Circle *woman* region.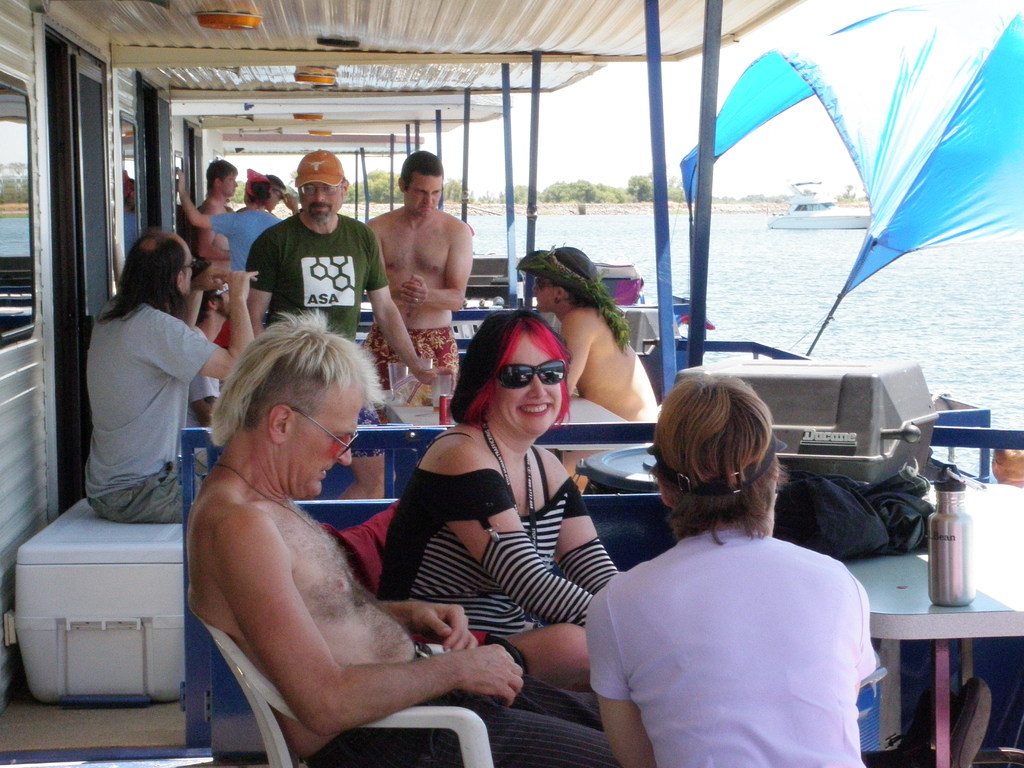
Region: locate(374, 308, 637, 716).
